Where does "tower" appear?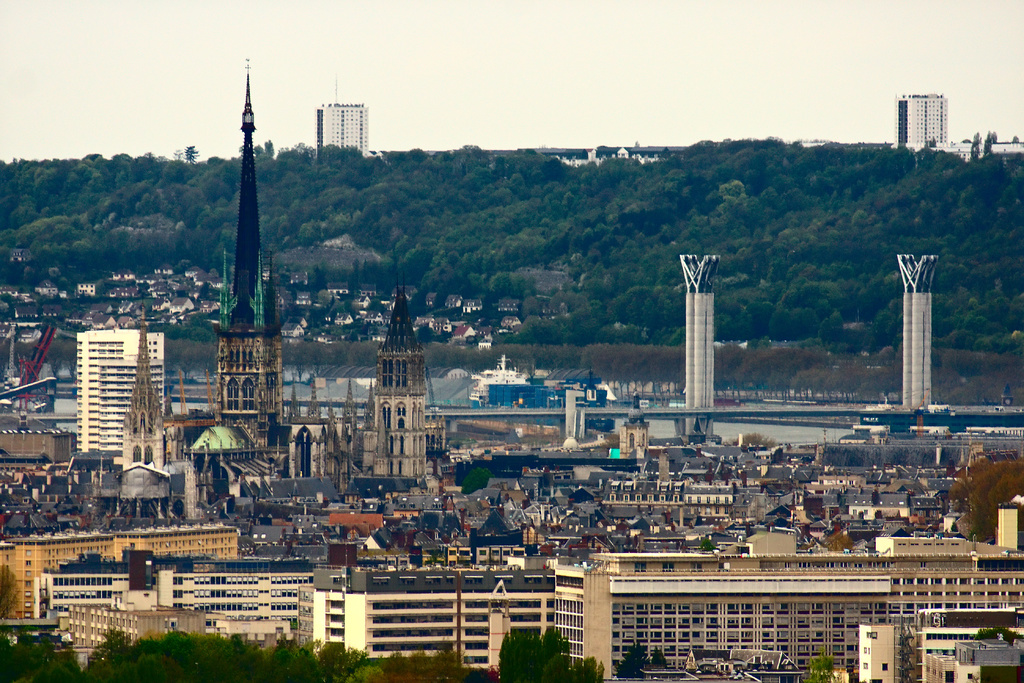
Appears at crop(671, 248, 723, 411).
